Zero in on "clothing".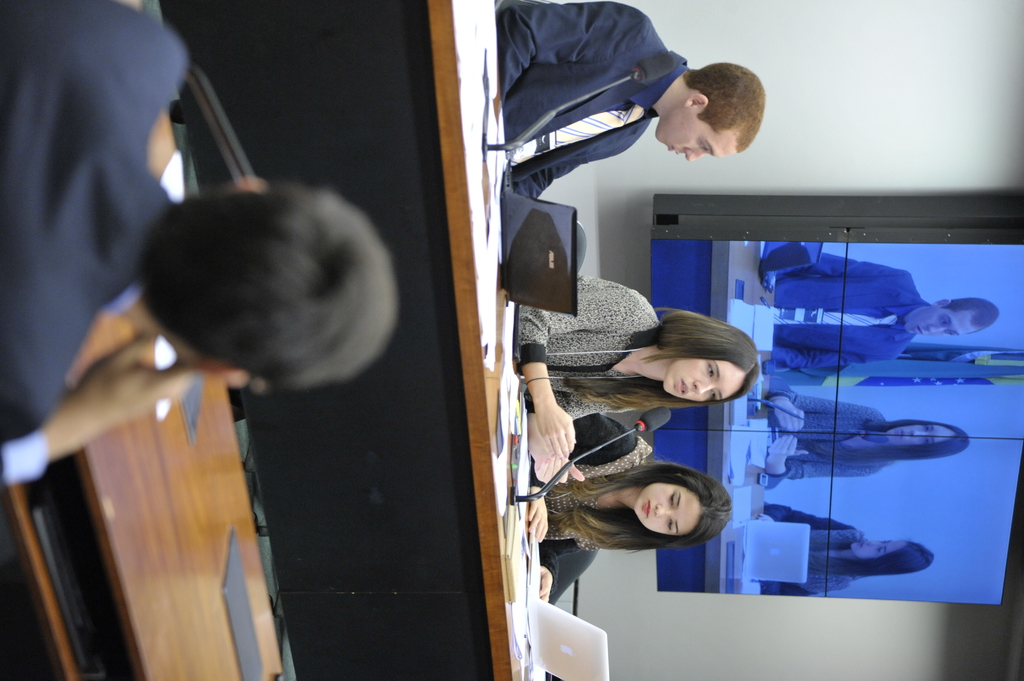
Zeroed in: 0:0:189:492.
